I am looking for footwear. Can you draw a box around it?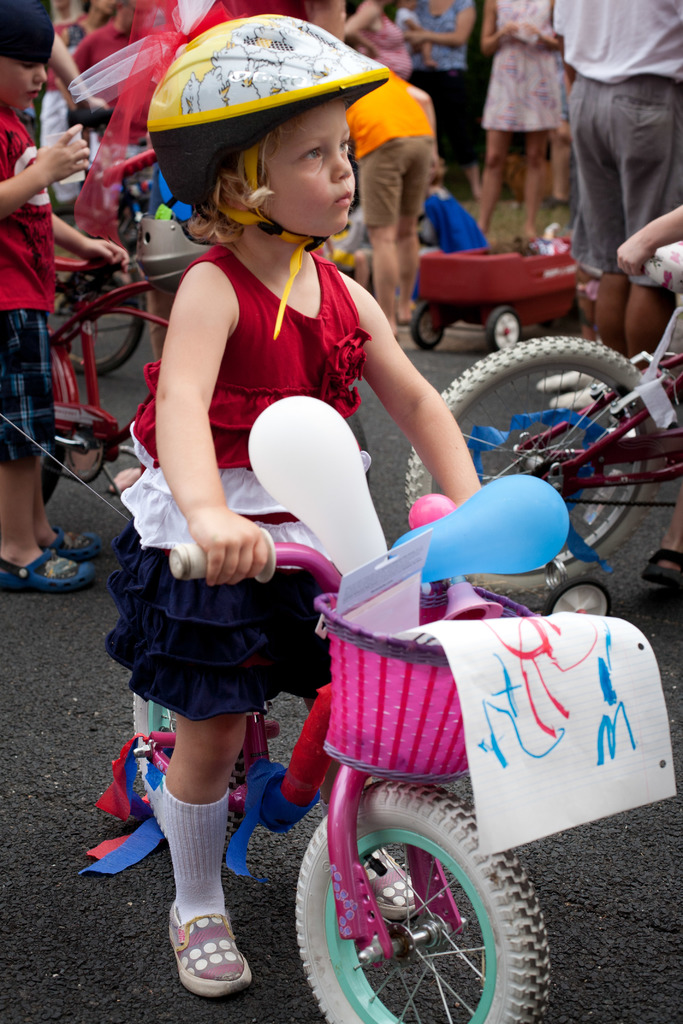
Sure, the bounding box is [x1=169, y1=911, x2=263, y2=991].
